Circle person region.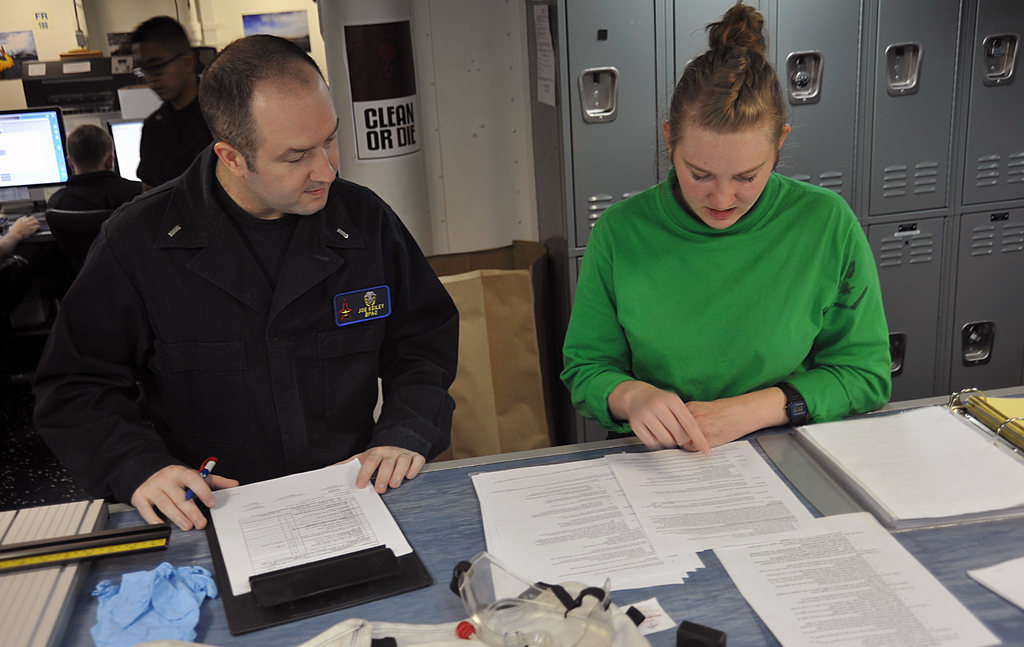
Region: select_region(31, 35, 472, 496).
